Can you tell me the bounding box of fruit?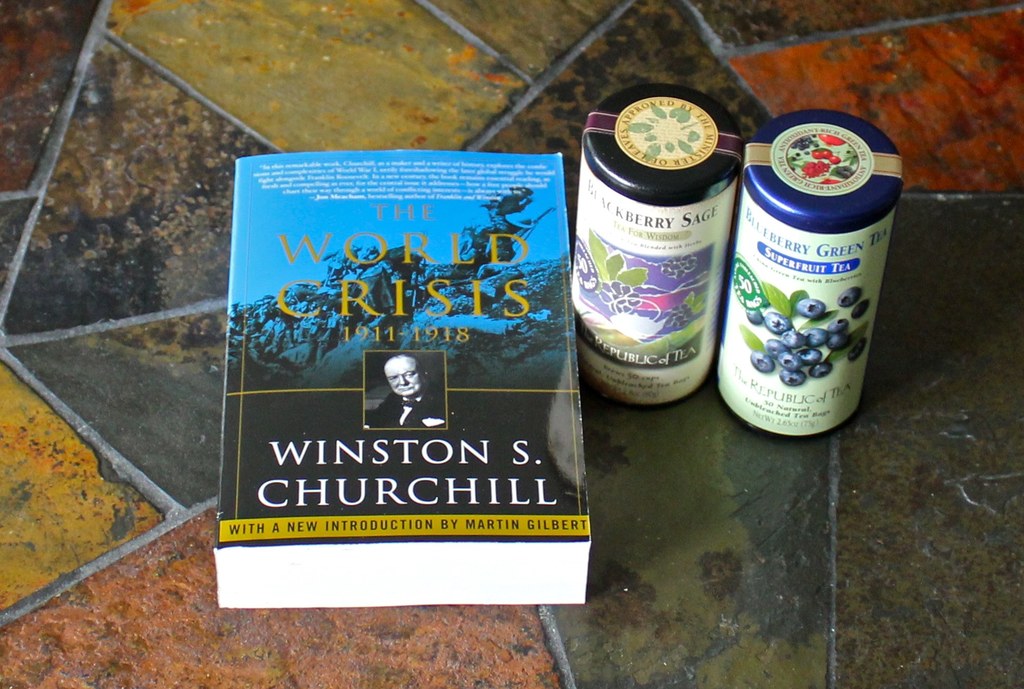
[left=791, top=156, right=797, bottom=161].
